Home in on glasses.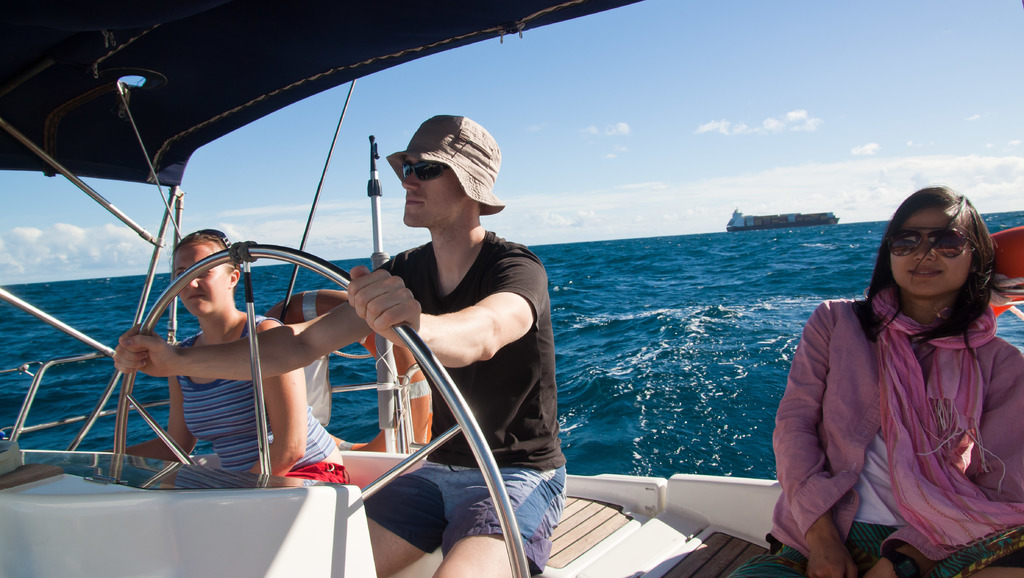
Homed in at box(897, 229, 993, 271).
